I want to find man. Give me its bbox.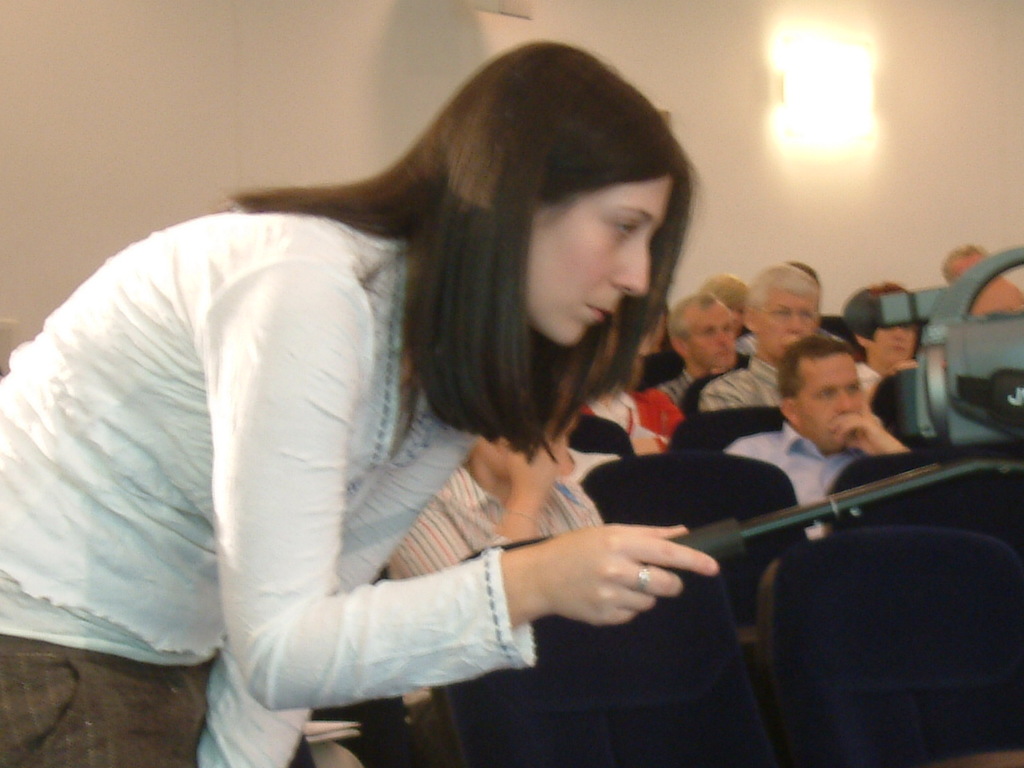
(left=658, top=291, right=734, bottom=403).
